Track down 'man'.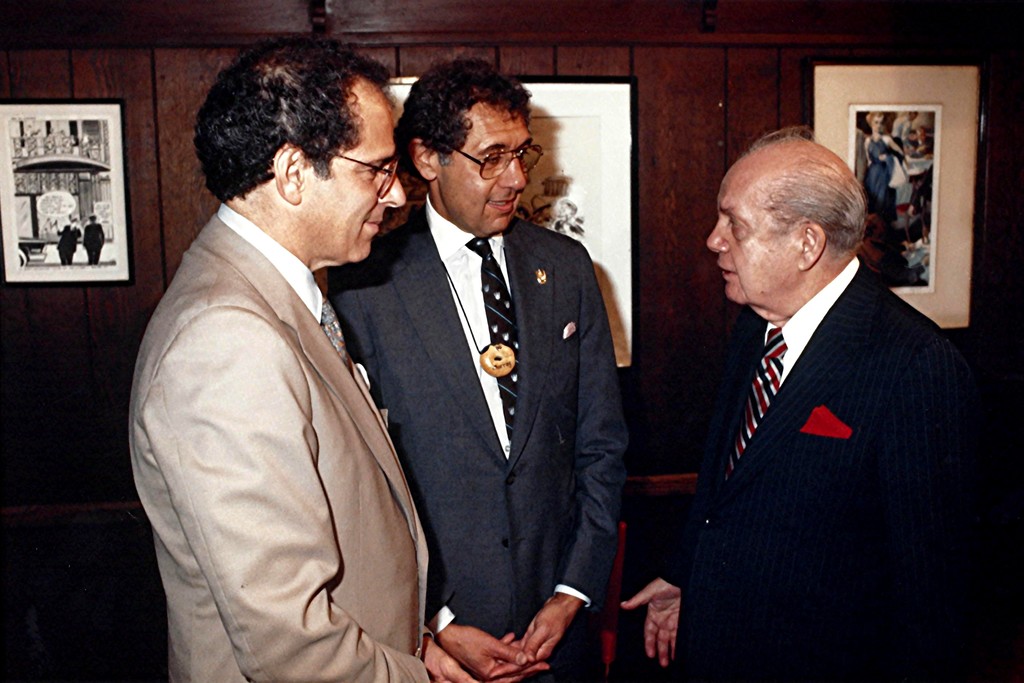
Tracked to locate(130, 31, 474, 682).
